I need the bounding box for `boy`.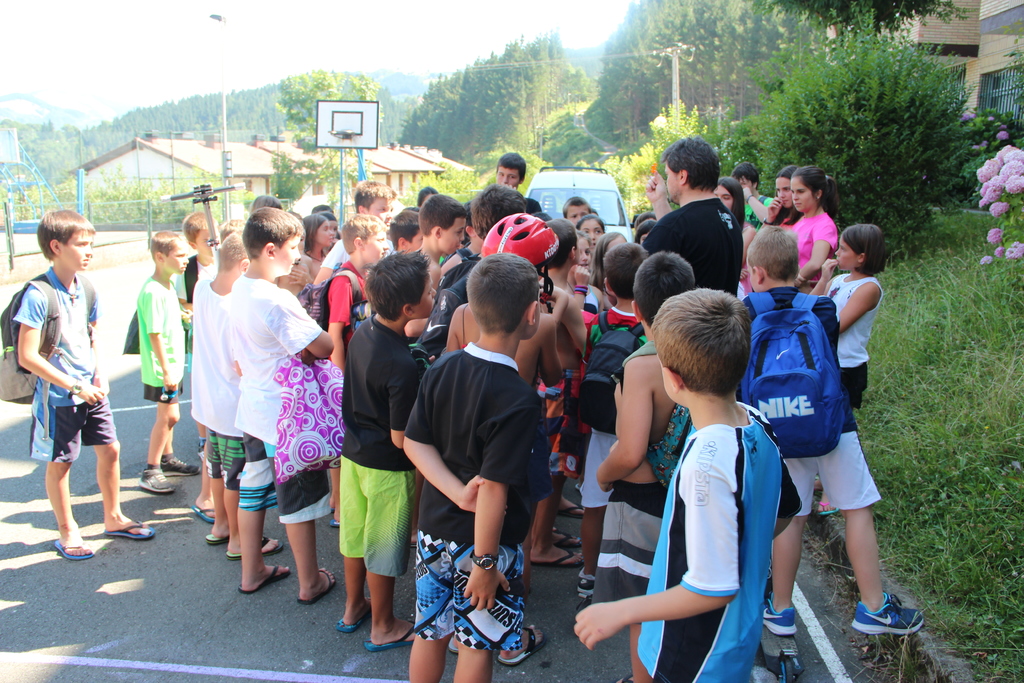
Here it is: {"left": 489, "top": 151, "right": 534, "bottom": 218}.
